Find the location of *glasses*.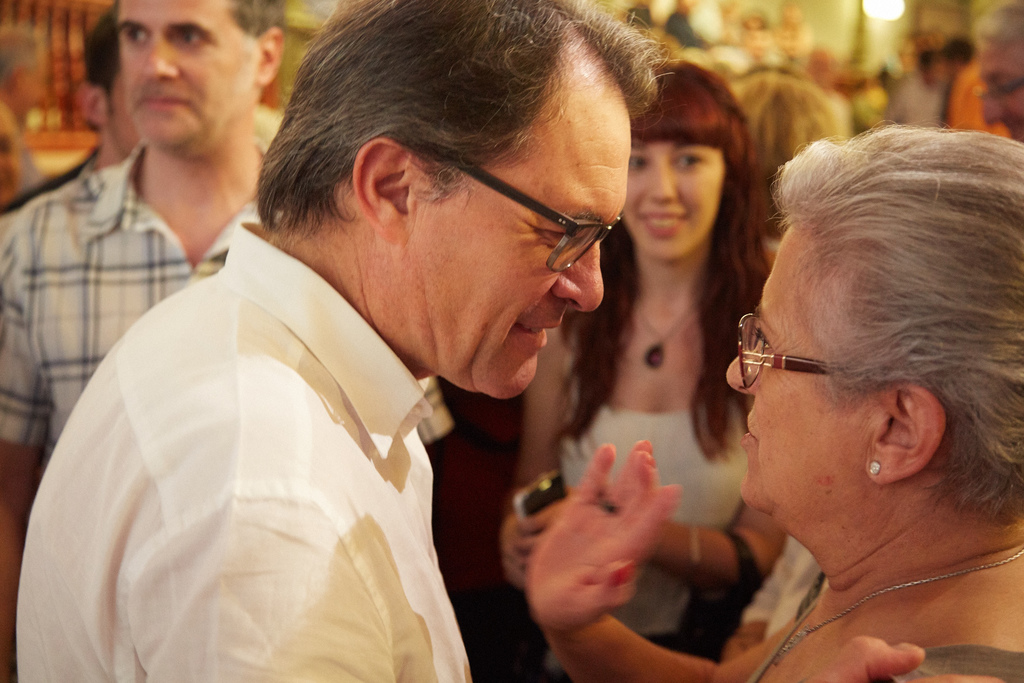
Location: x1=438, y1=160, x2=640, y2=260.
